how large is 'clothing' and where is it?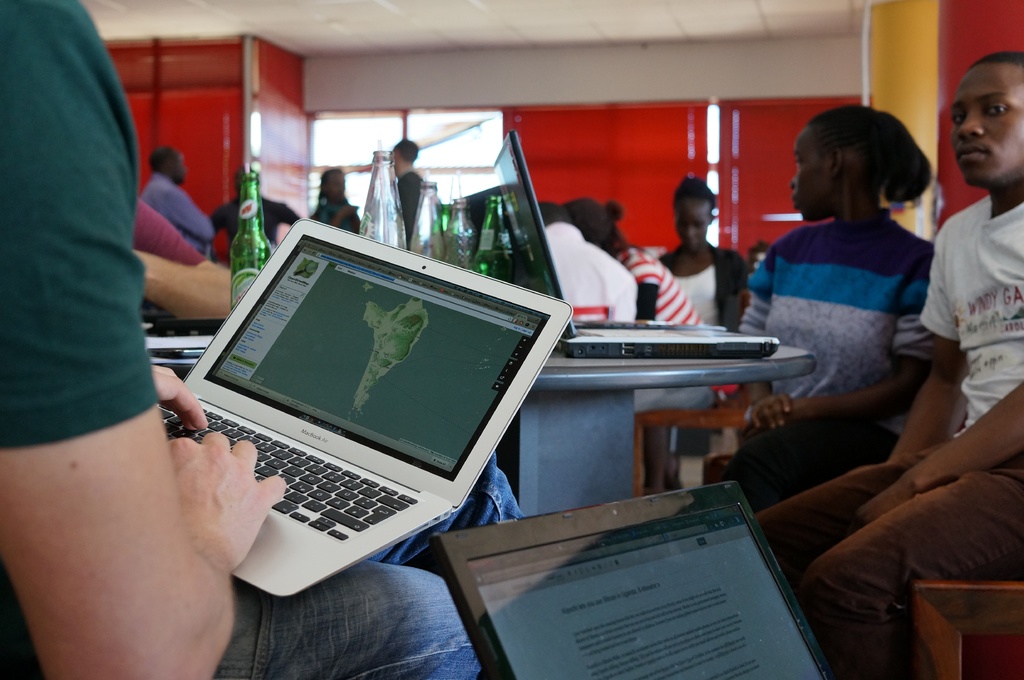
Bounding box: pyautogui.locateOnScreen(747, 187, 1023, 679).
